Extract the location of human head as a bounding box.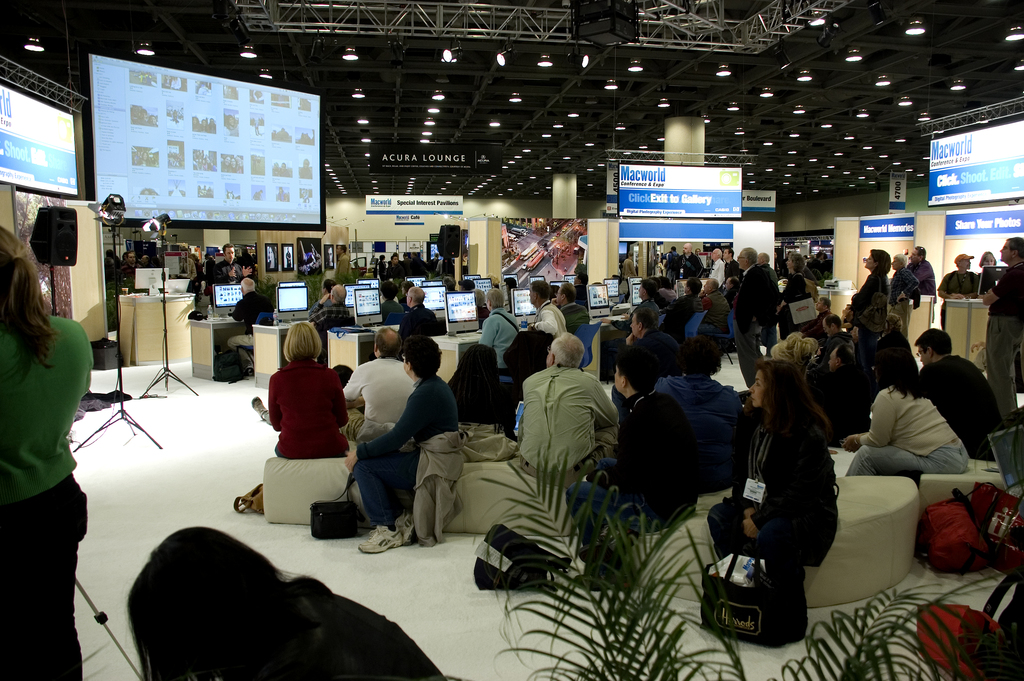
pyautogui.locateOnScreen(772, 334, 813, 374).
